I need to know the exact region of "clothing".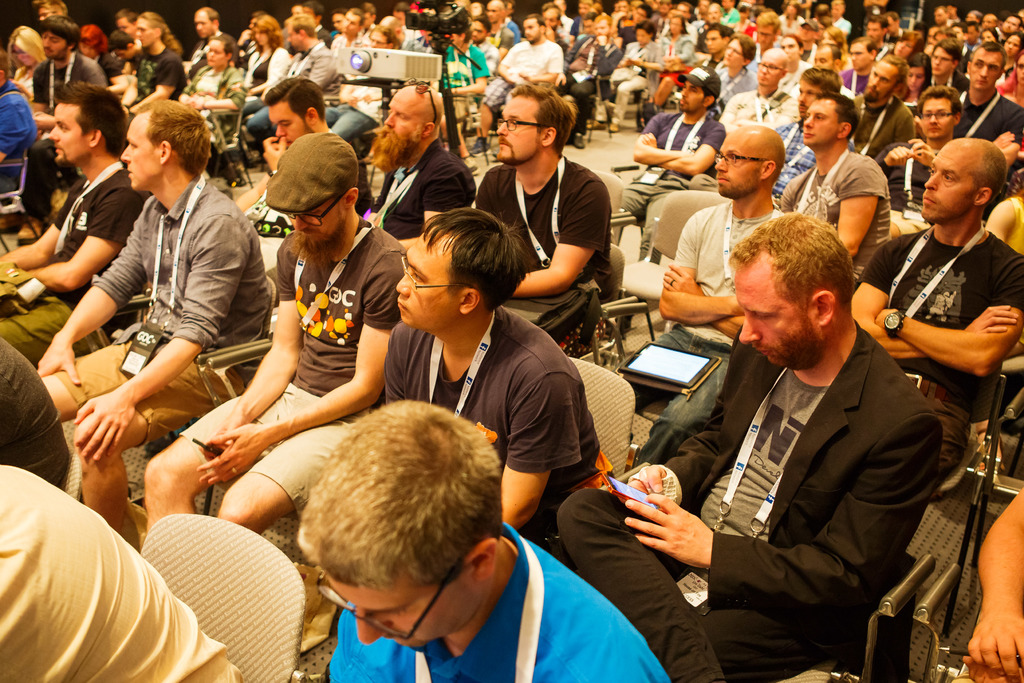
Region: 199 215 408 514.
